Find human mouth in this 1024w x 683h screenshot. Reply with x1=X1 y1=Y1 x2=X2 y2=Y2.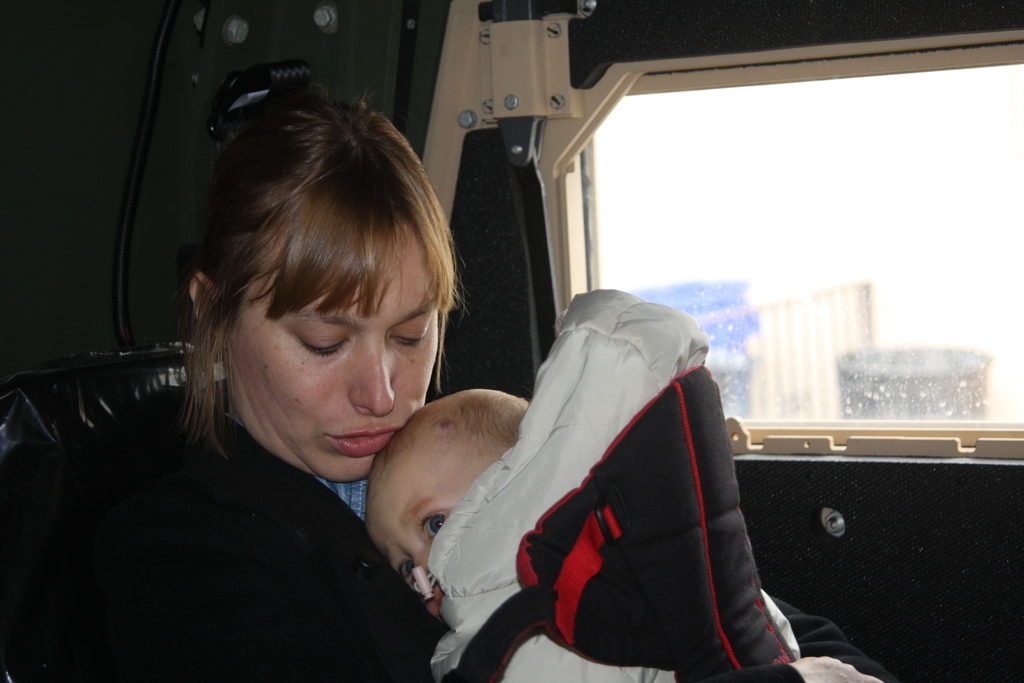
x1=318 y1=420 x2=403 y2=466.
